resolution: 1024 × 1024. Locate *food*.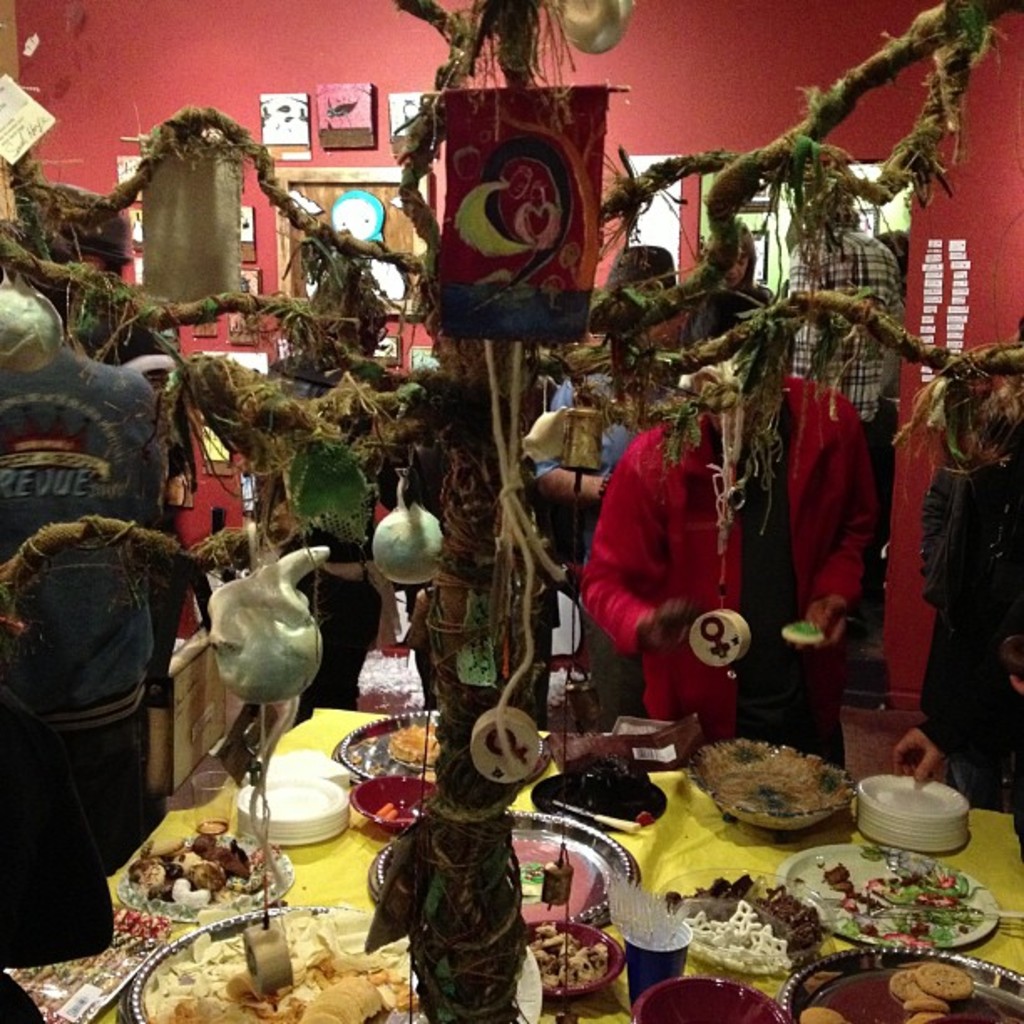
rect(381, 718, 437, 763).
